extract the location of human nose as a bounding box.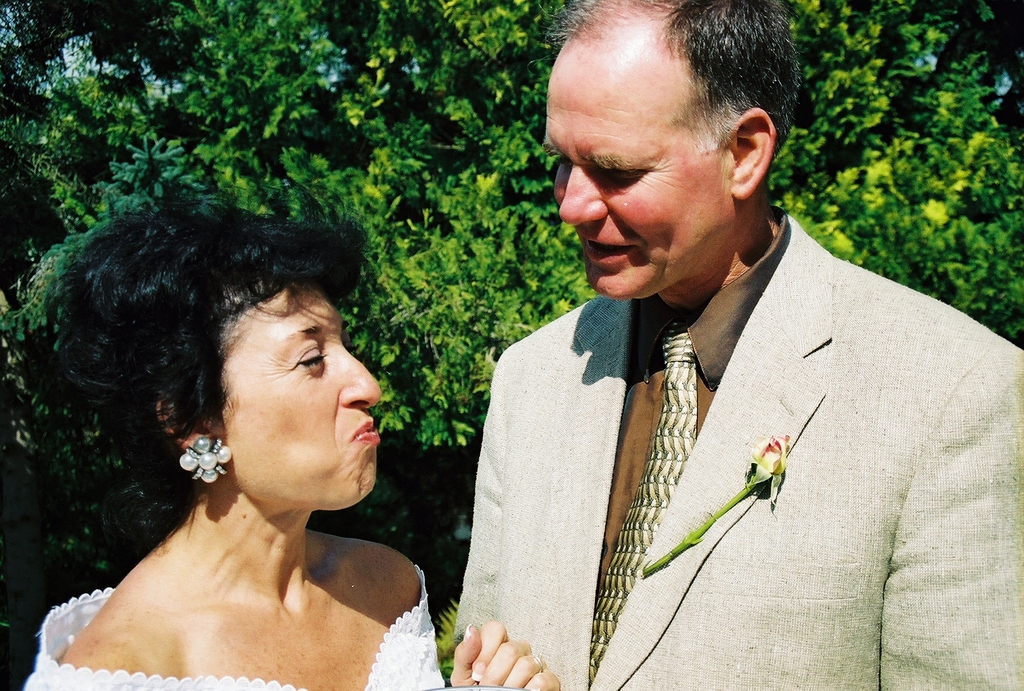
left=338, top=346, right=383, bottom=408.
